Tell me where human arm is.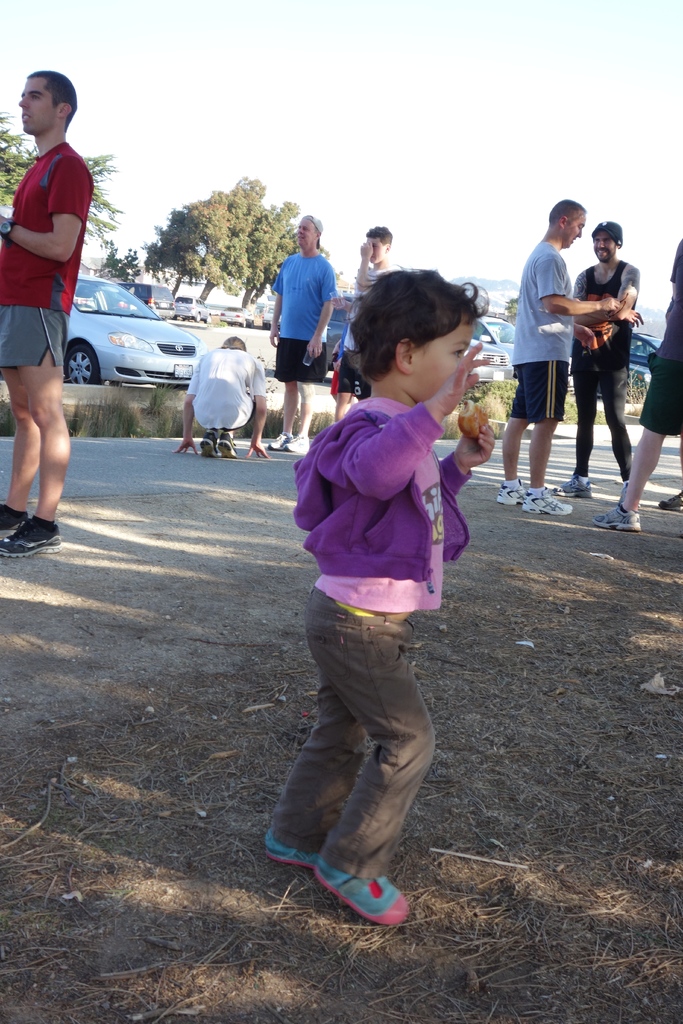
human arm is at [x1=604, y1=266, x2=639, y2=333].
